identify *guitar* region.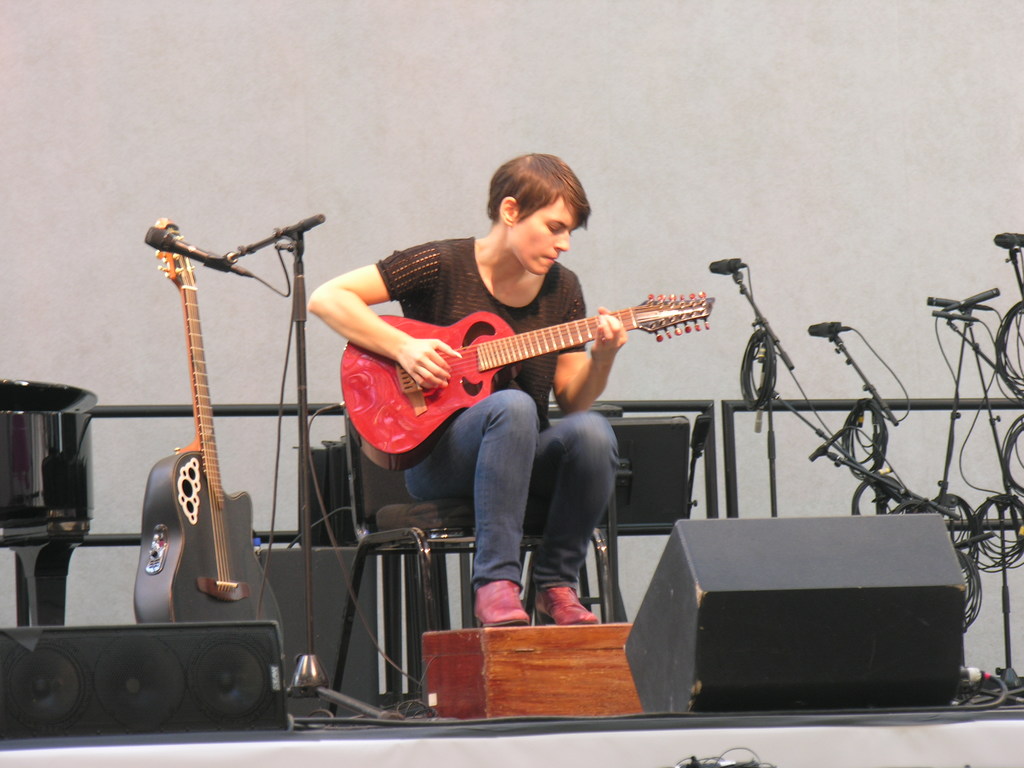
Region: box(132, 233, 291, 630).
